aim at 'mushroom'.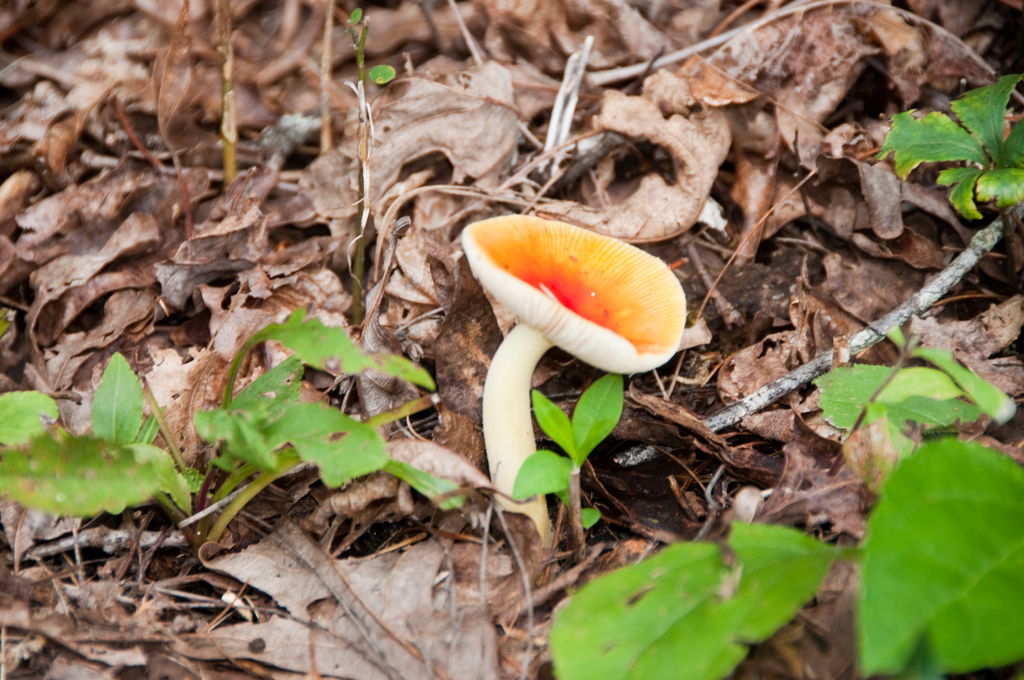
Aimed at region(458, 216, 703, 515).
